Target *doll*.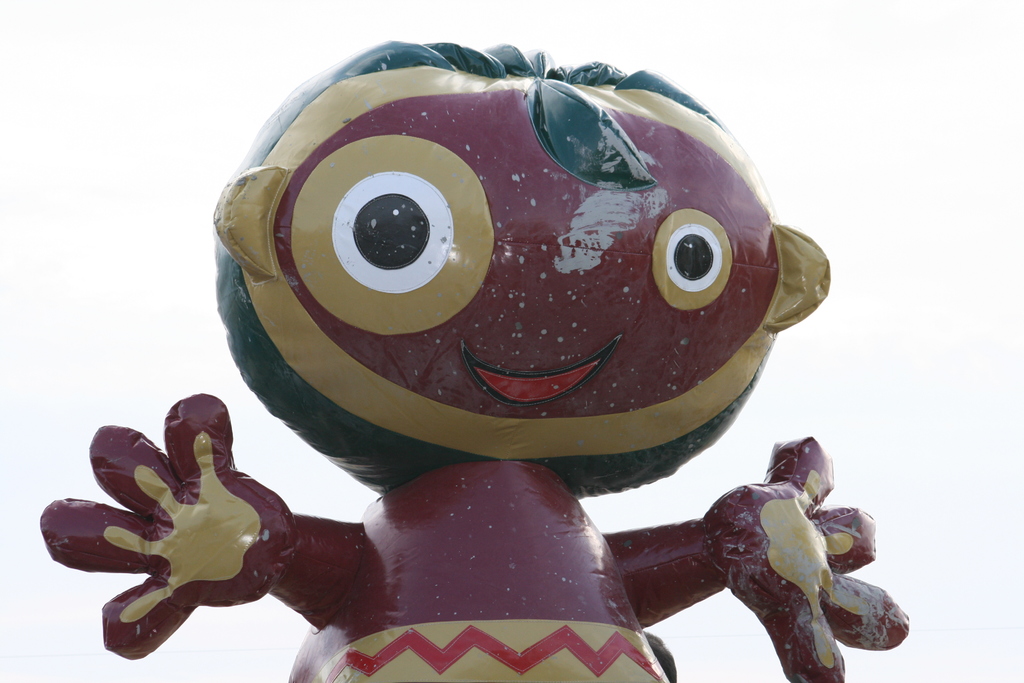
Target region: box(32, 33, 911, 682).
